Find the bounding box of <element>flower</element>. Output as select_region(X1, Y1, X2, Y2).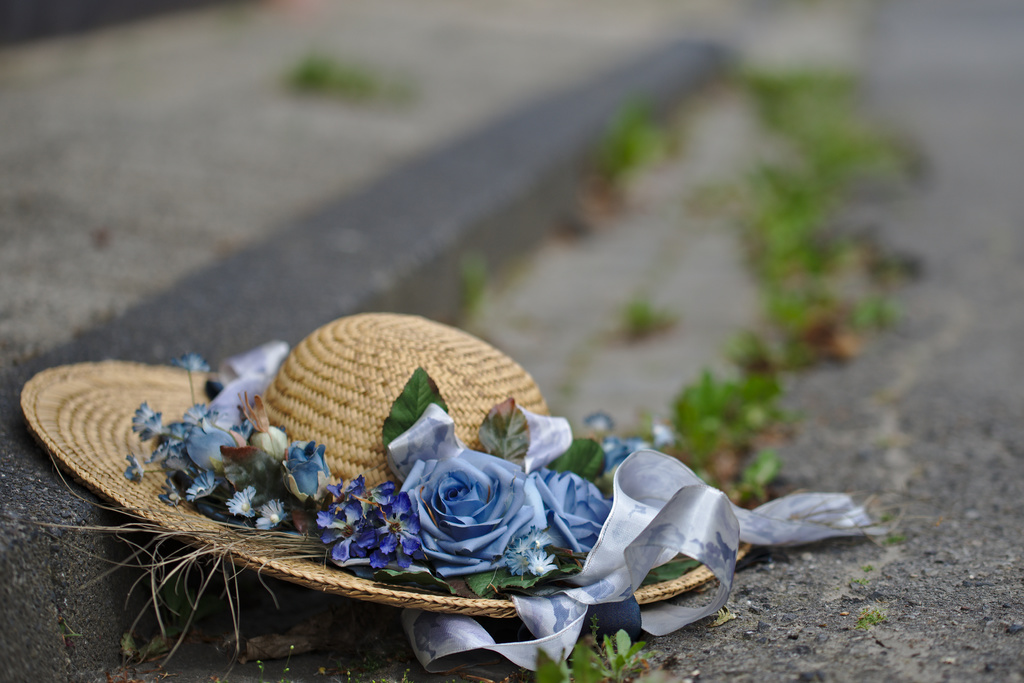
select_region(127, 402, 175, 444).
